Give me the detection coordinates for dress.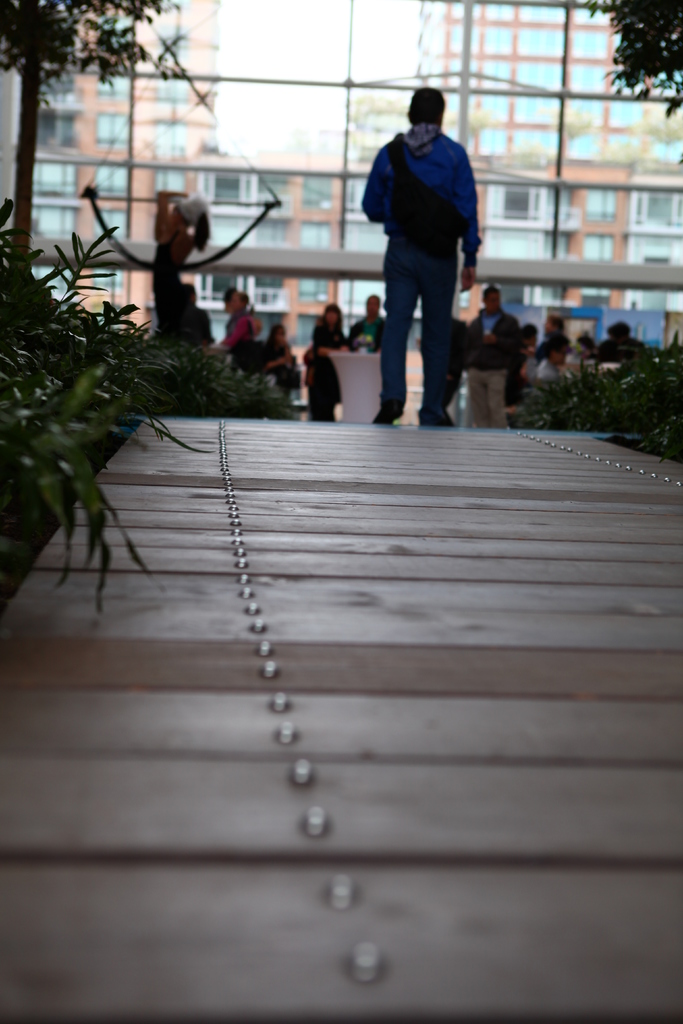
bbox(206, 301, 263, 354).
